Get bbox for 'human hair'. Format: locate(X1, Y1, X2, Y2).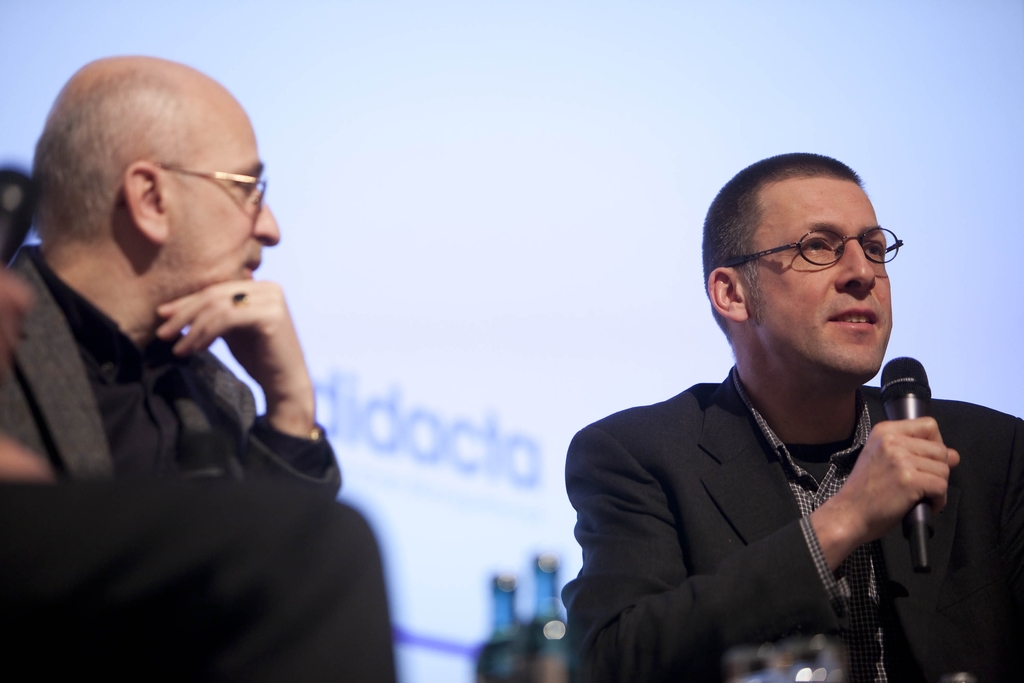
locate(701, 152, 864, 309).
